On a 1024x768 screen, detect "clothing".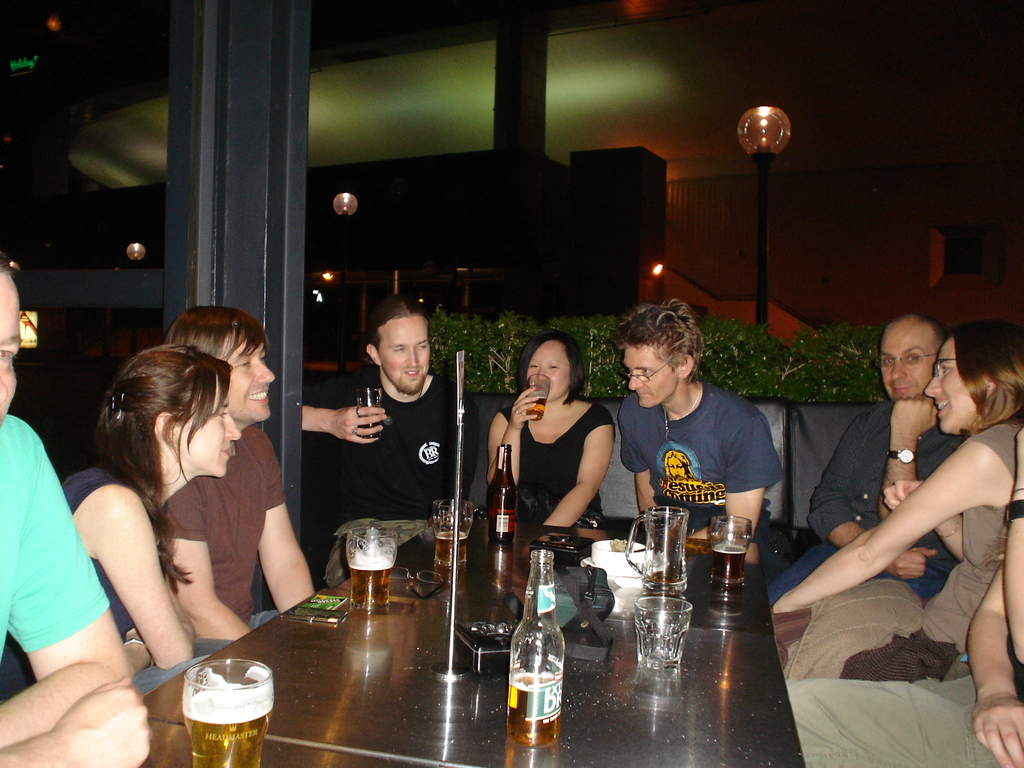
{"left": 771, "top": 394, "right": 968, "bottom": 606}.
